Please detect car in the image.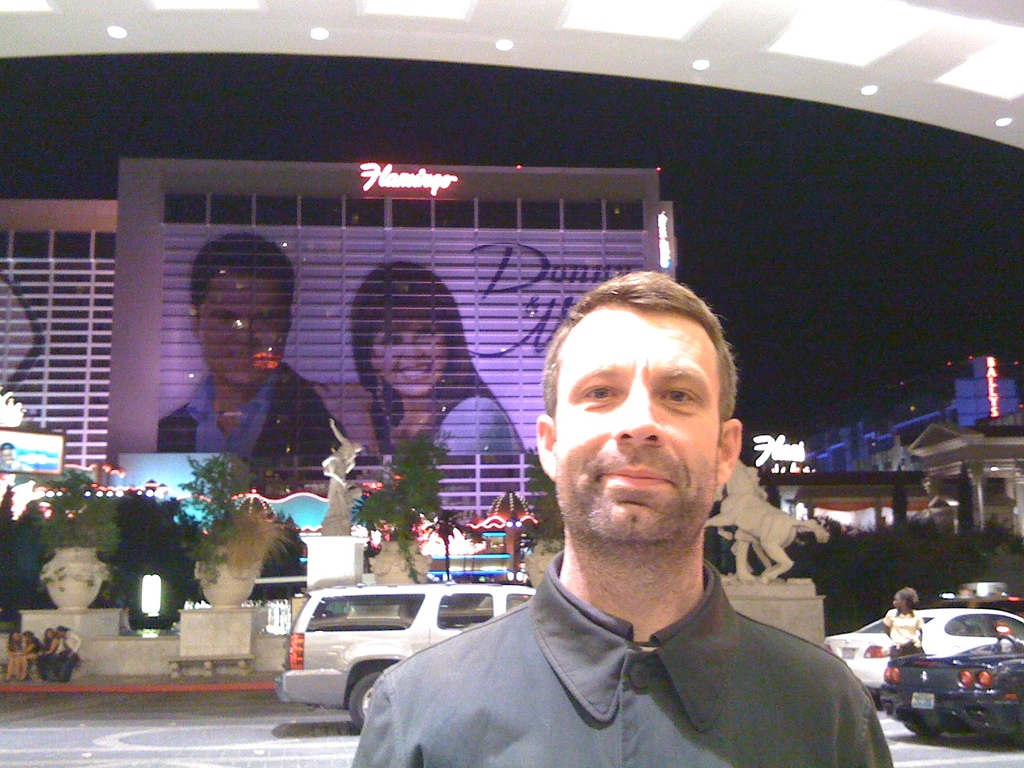
[left=878, top=631, right=1023, bottom=743].
